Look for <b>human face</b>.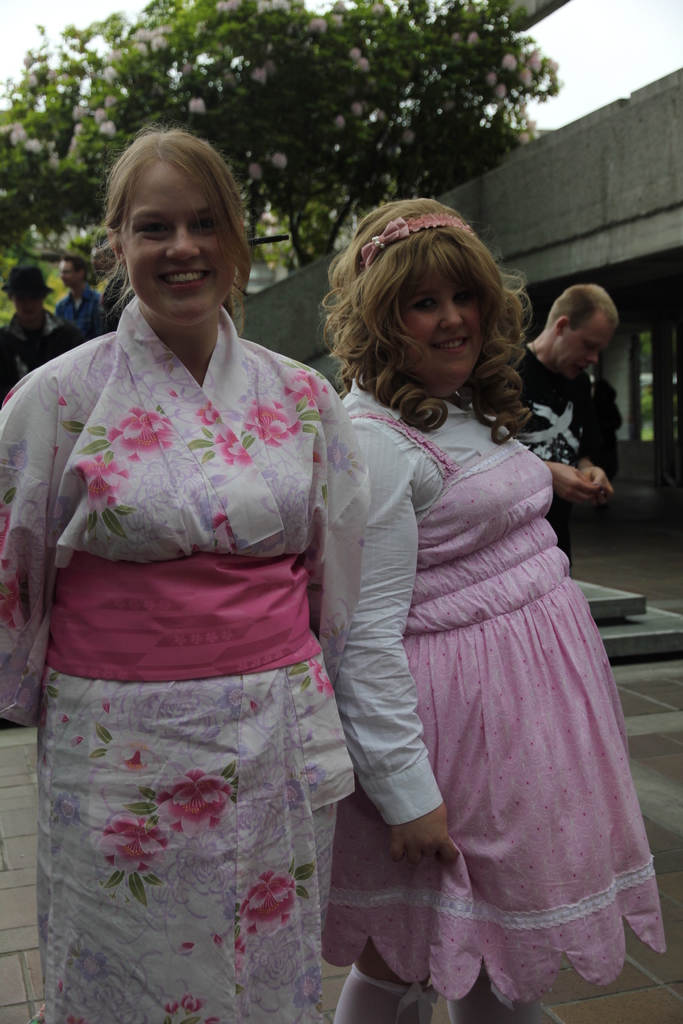
Found: x1=555 y1=319 x2=613 y2=379.
